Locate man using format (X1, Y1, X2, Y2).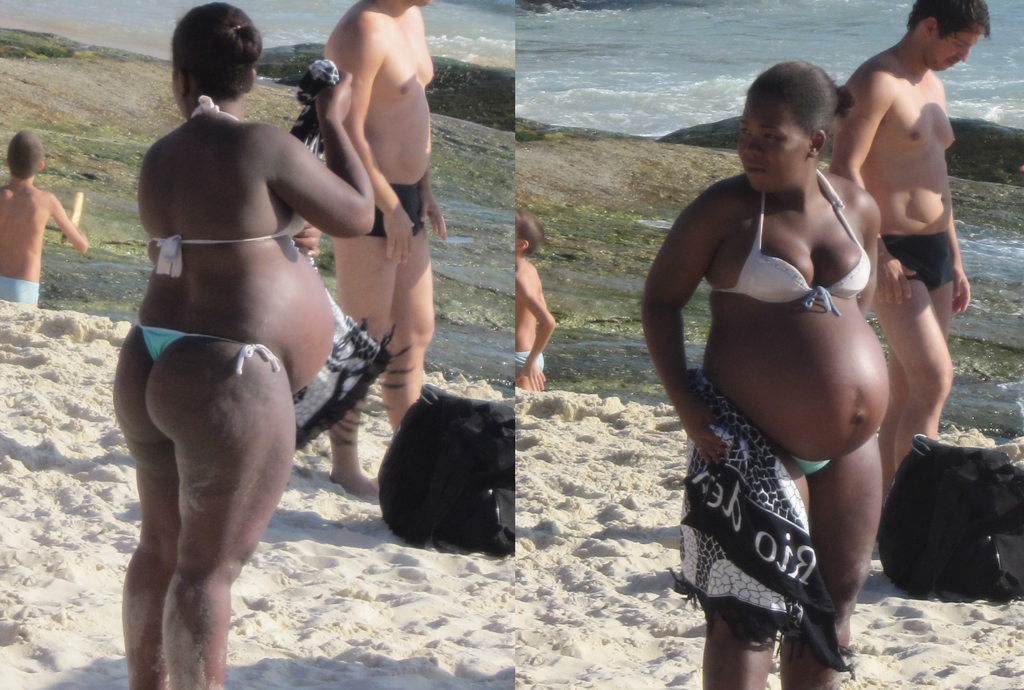
(323, 0, 447, 495).
